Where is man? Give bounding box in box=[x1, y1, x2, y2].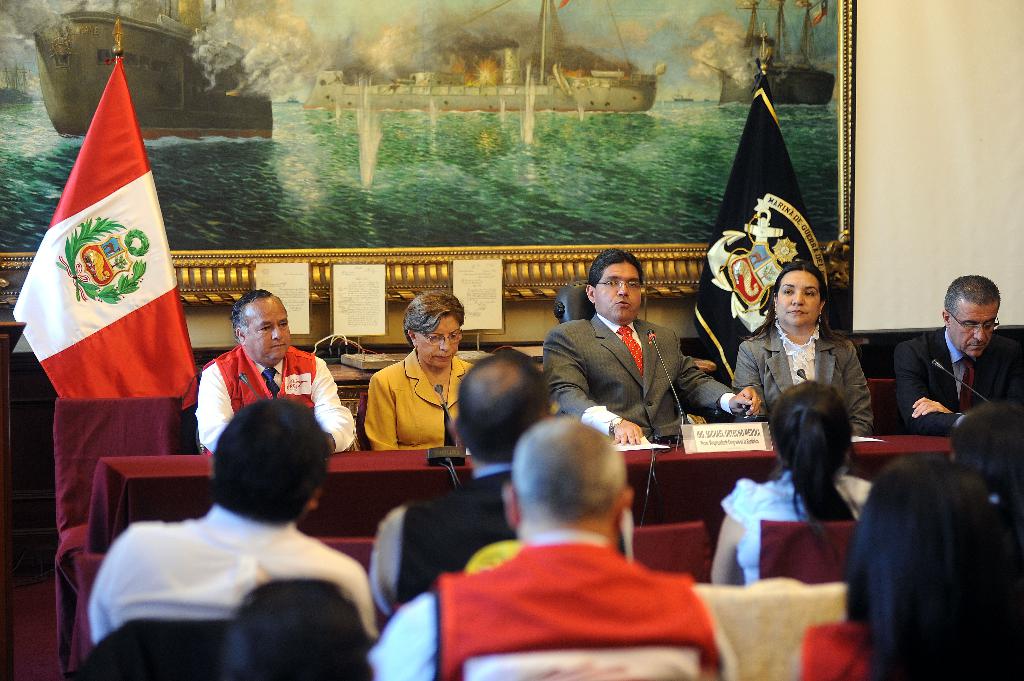
box=[189, 284, 364, 453].
